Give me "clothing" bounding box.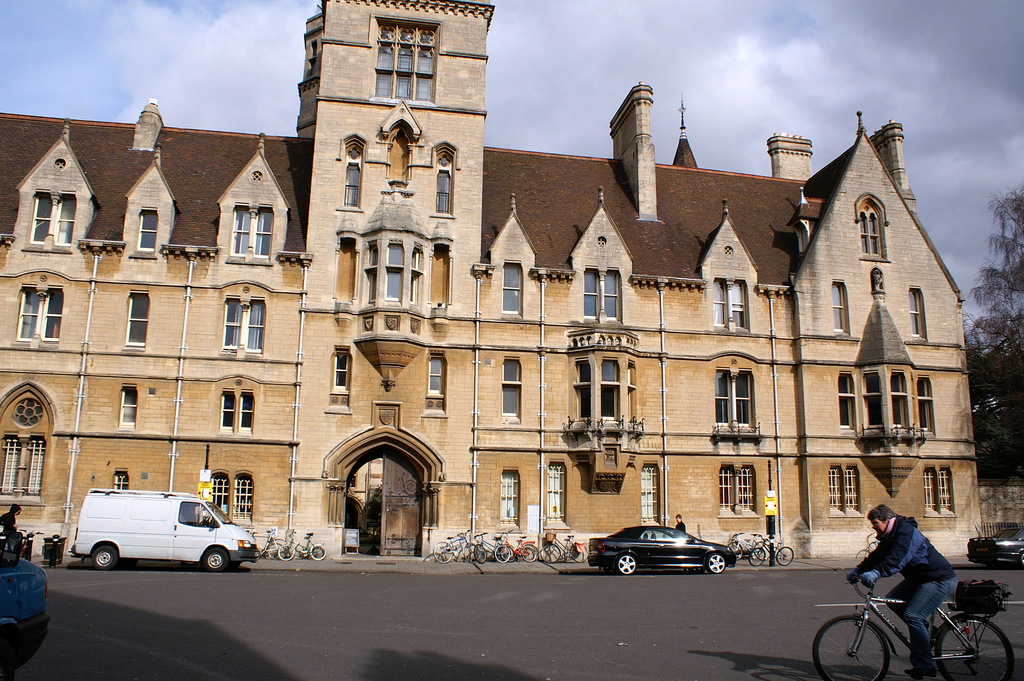
left=847, top=502, right=958, bottom=679.
